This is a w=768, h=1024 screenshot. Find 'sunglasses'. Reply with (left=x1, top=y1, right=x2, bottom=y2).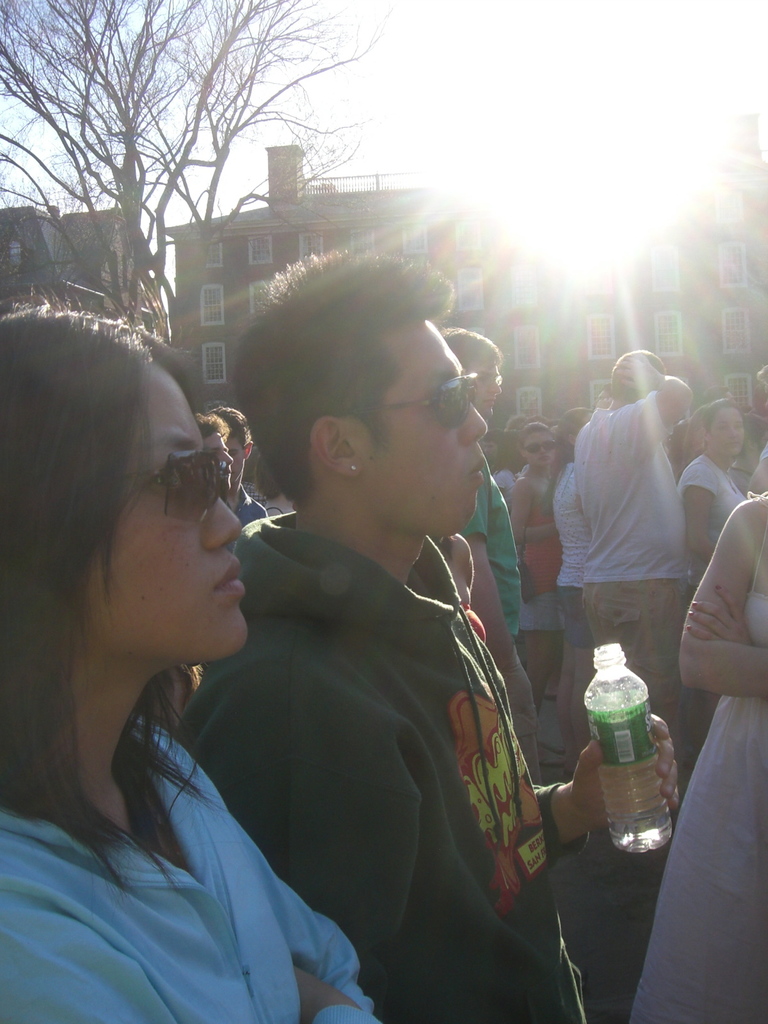
(left=518, top=437, right=560, bottom=457).
